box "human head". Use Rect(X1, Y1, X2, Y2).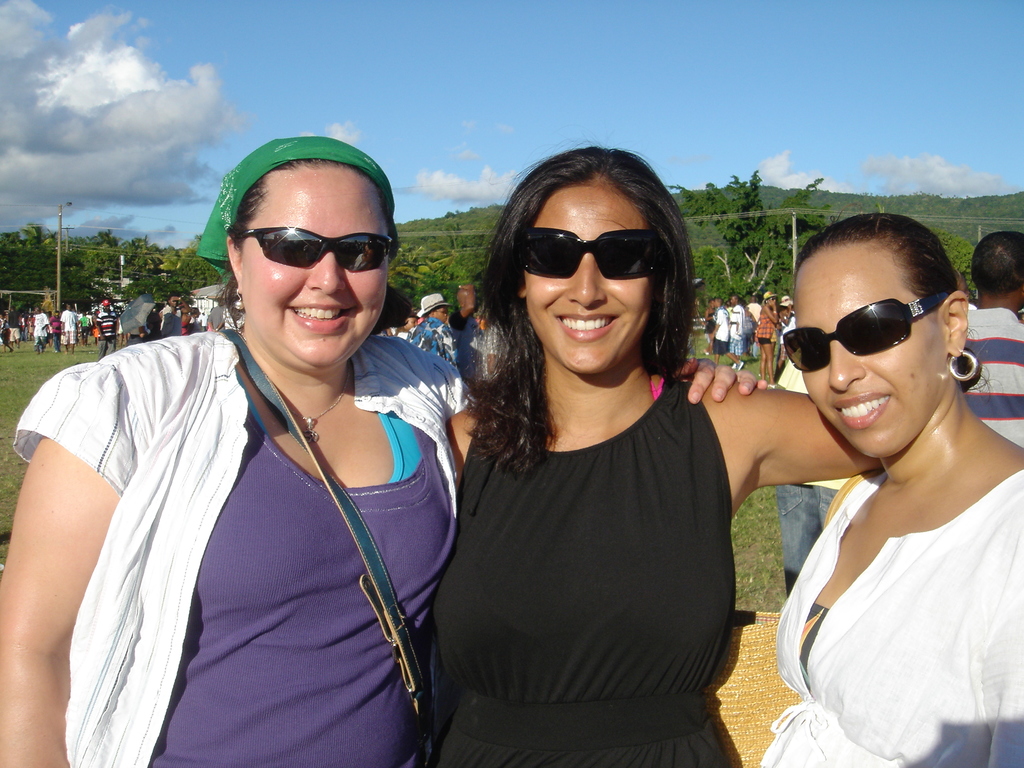
Rect(729, 296, 735, 305).
